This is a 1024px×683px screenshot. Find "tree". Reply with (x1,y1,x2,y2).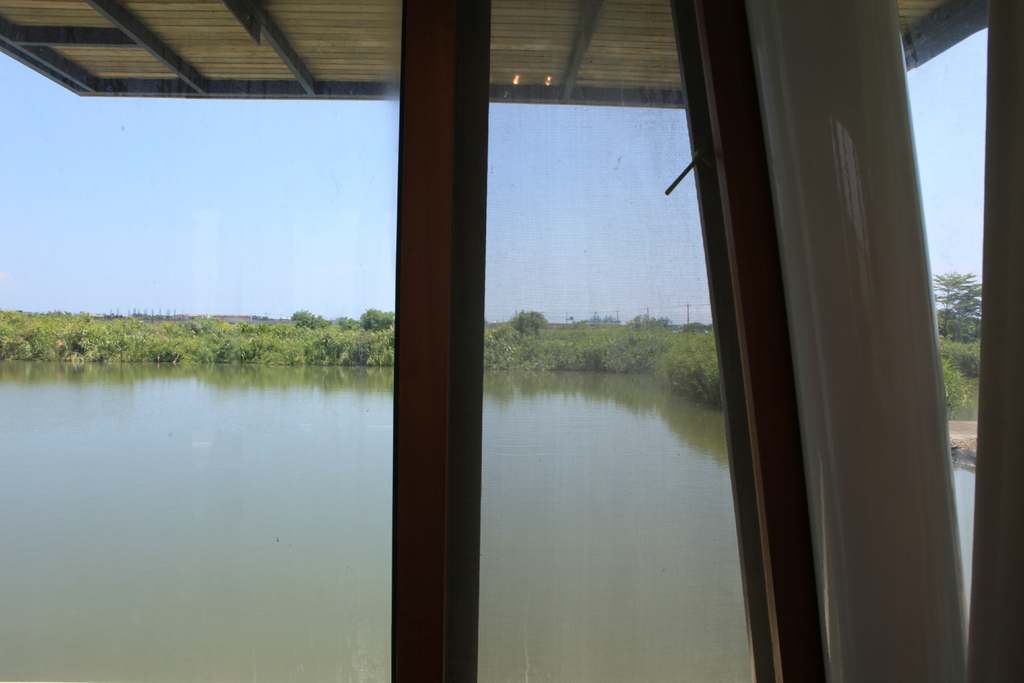
(504,306,546,343).
